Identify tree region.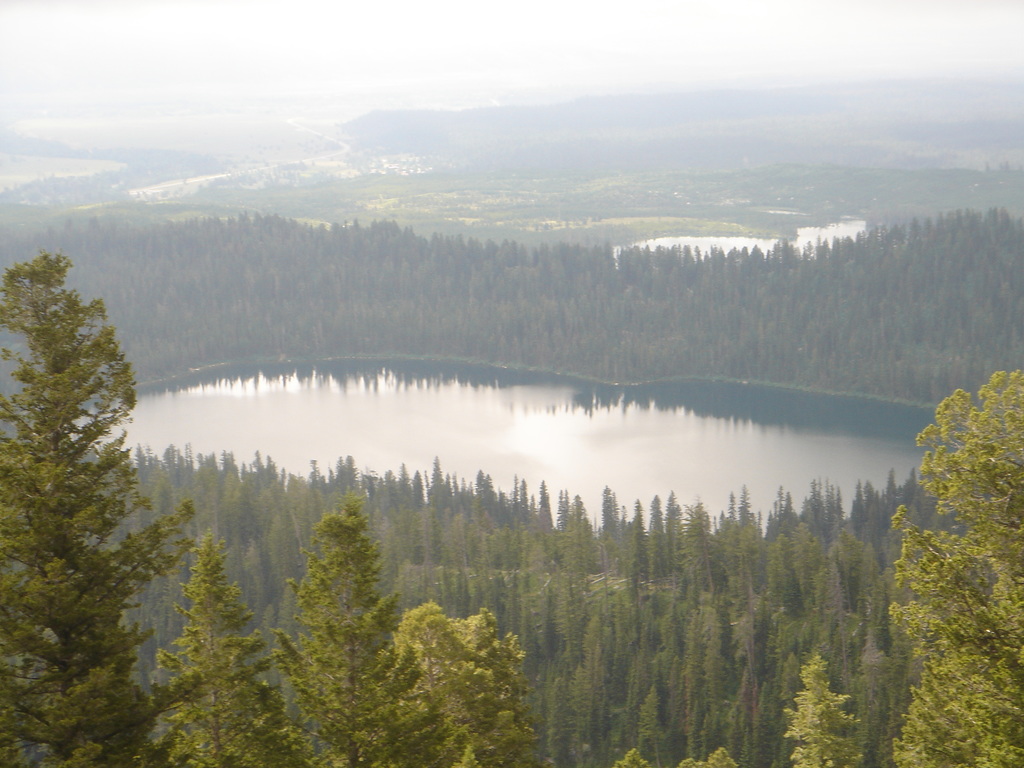
Region: pyautogui.locateOnScreen(271, 503, 437, 767).
